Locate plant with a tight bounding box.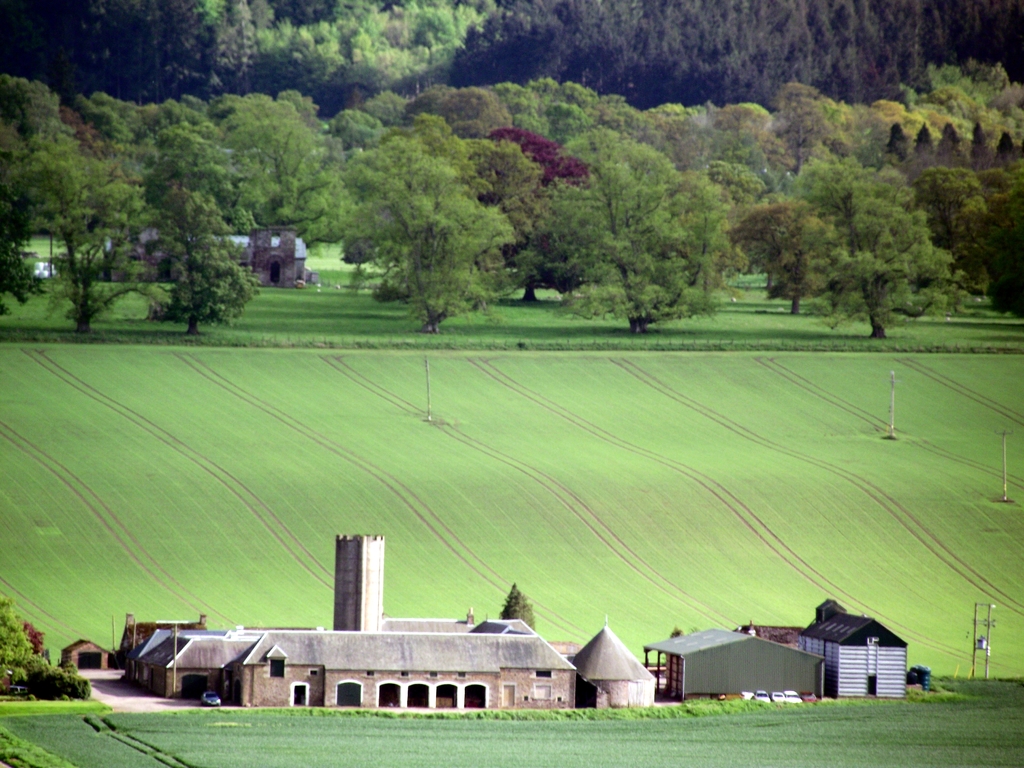
0:703:87:767.
